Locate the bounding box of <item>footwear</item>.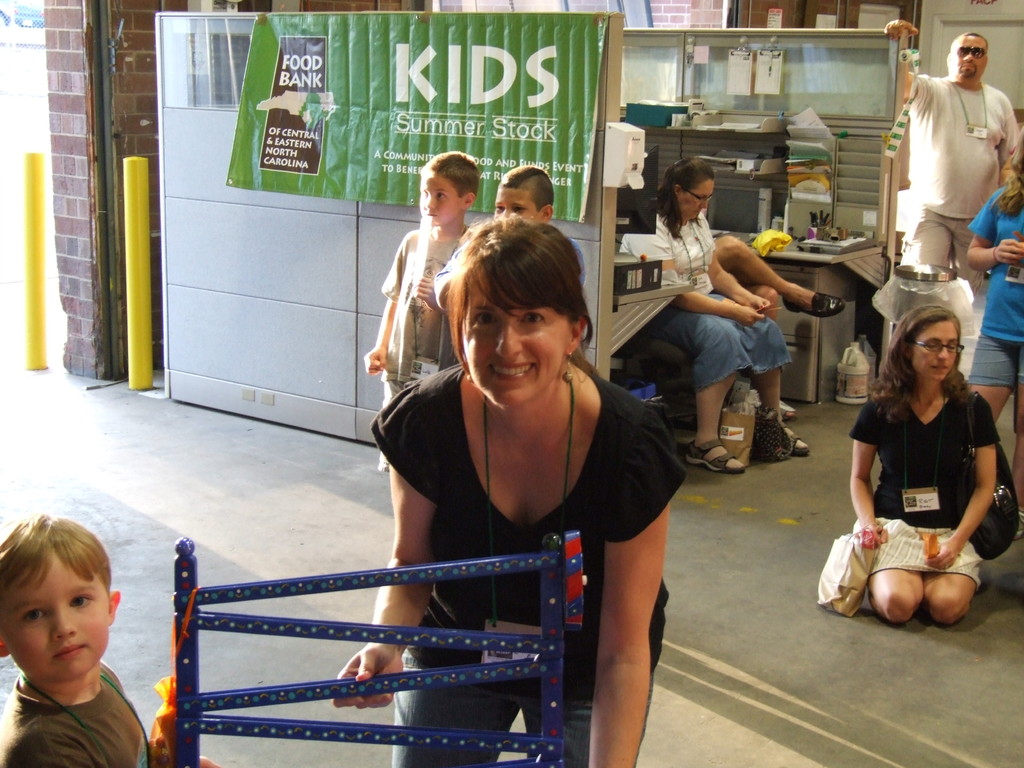
Bounding box: box(783, 286, 845, 321).
